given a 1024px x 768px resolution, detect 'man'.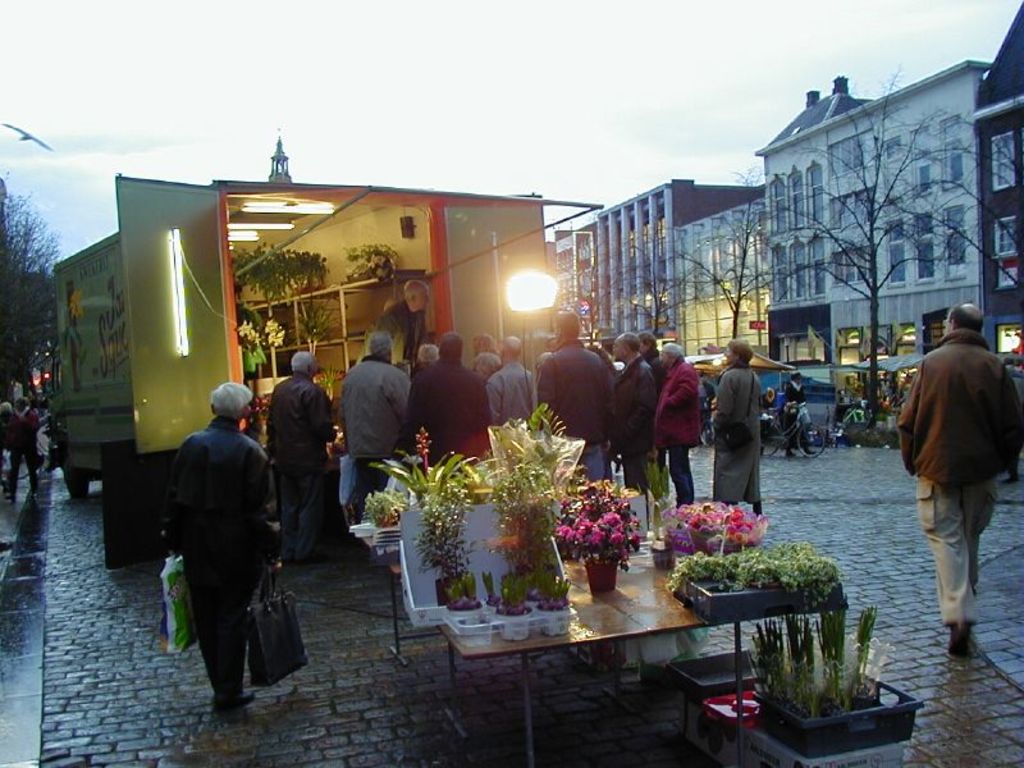
[left=407, top=333, right=492, bottom=451].
